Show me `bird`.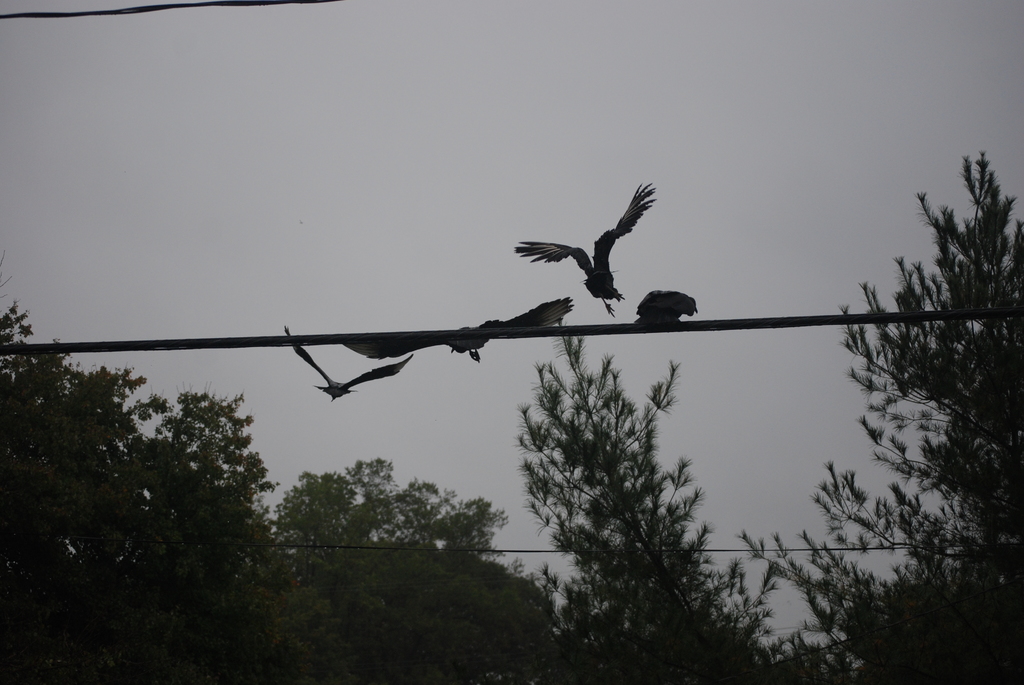
`bird` is here: Rect(332, 296, 577, 361).
